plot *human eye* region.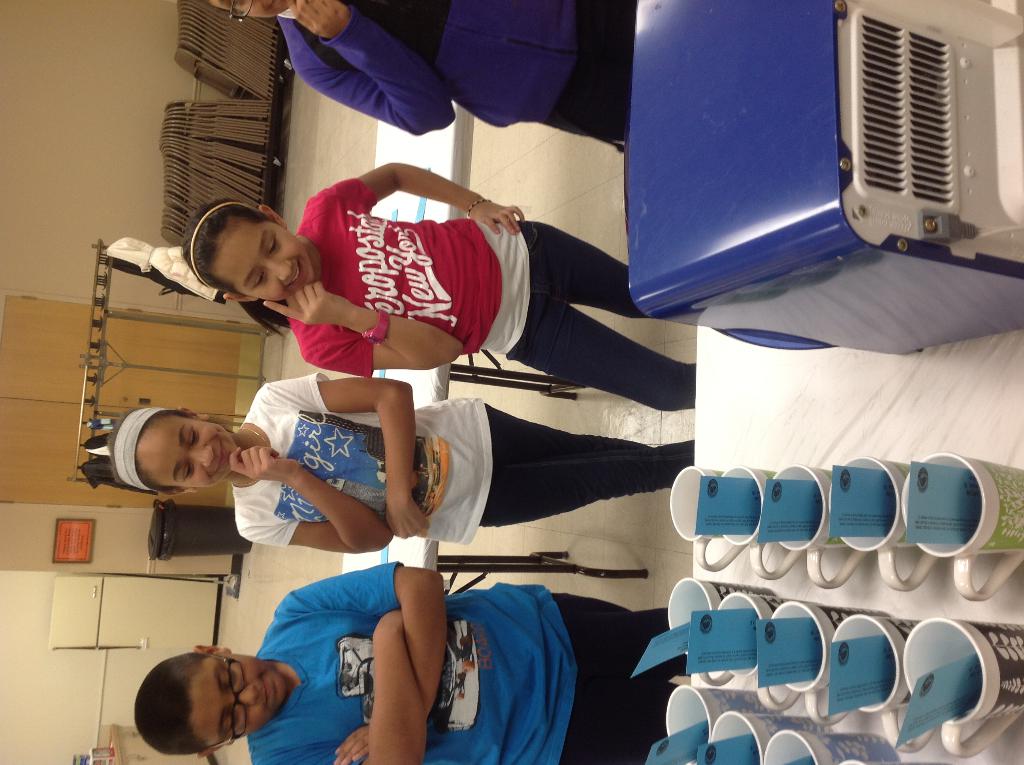
Plotted at (188, 428, 201, 447).
